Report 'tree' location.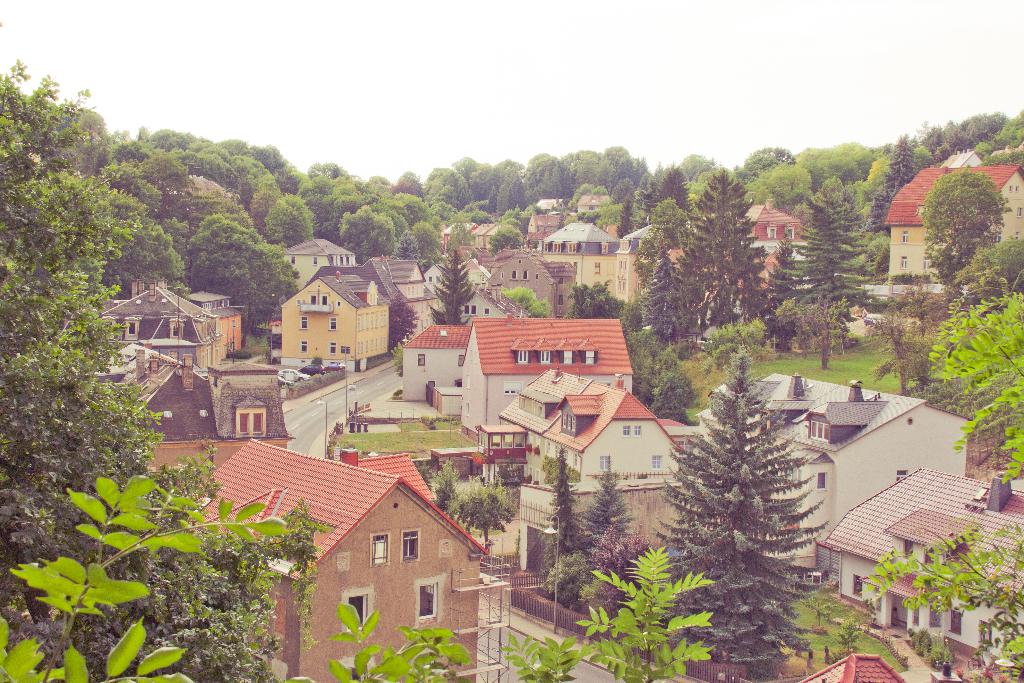
Report: Rect(751, 243, 819, 353).
